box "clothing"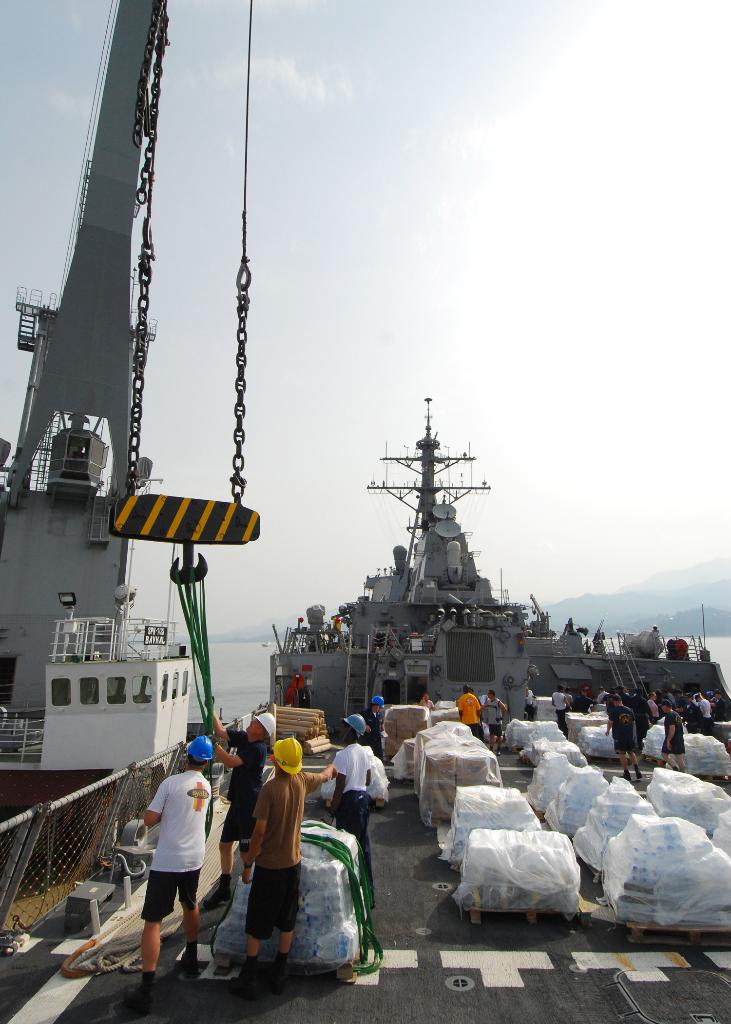
<bbox>140, 767, 213, 923</bbox>
